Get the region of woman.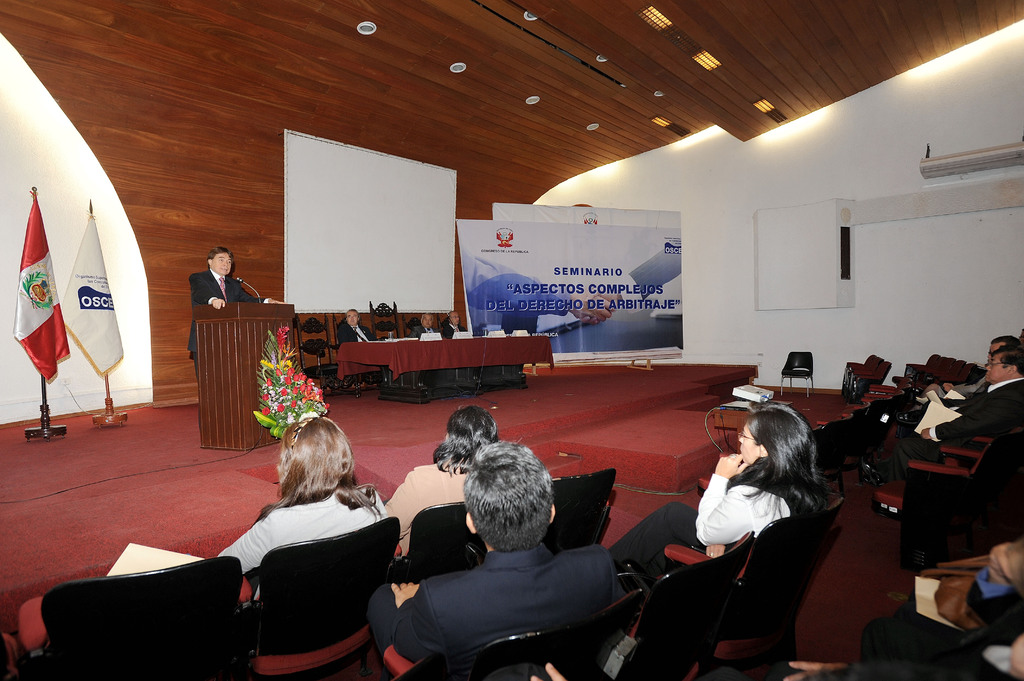
[219, 414, 385, 597].
